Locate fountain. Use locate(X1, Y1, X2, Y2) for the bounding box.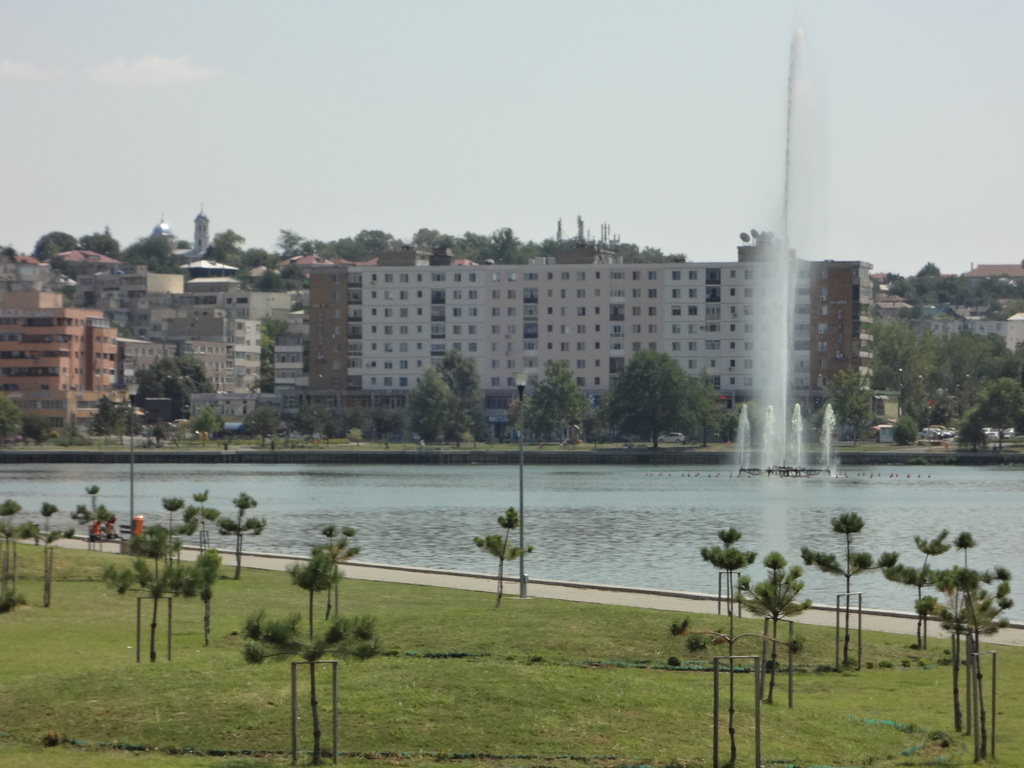
locate(728, 31, 845, 476).
